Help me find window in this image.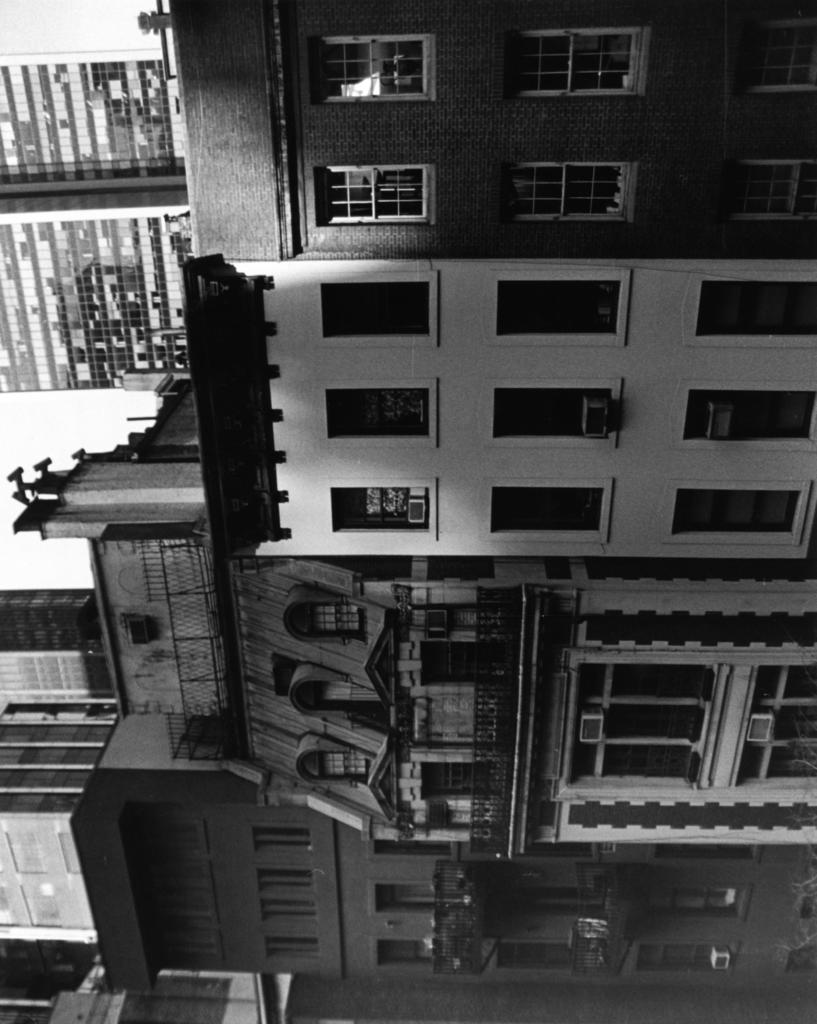
Found it: bbox(728, 158, 816, 233).
